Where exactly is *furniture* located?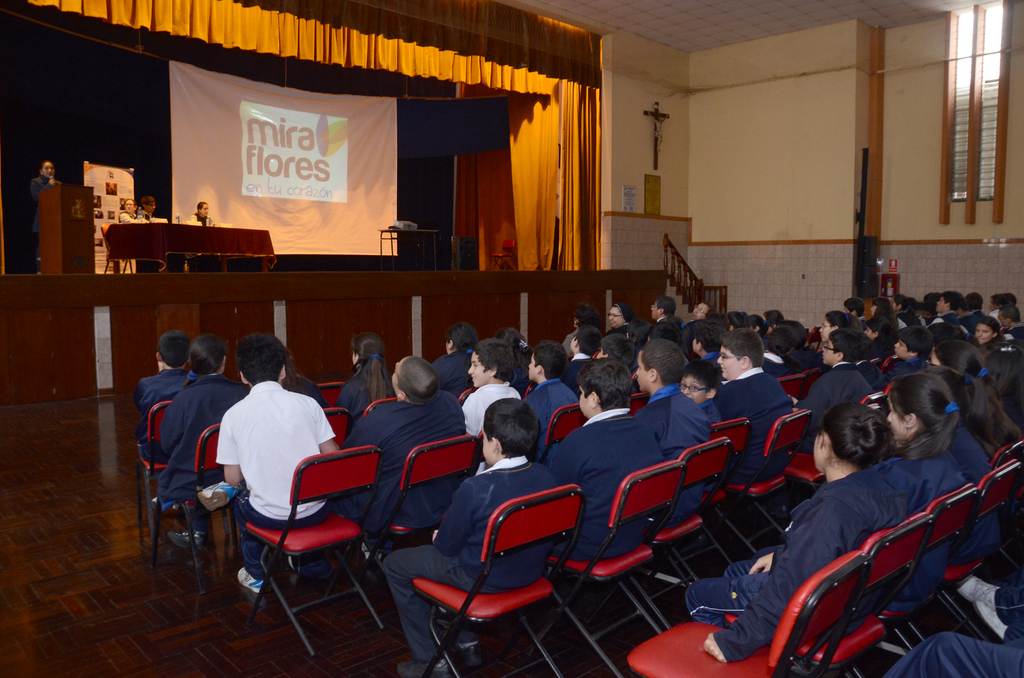
Its bounding box is <bbox>316, 376, 344, 406</bbox>.
